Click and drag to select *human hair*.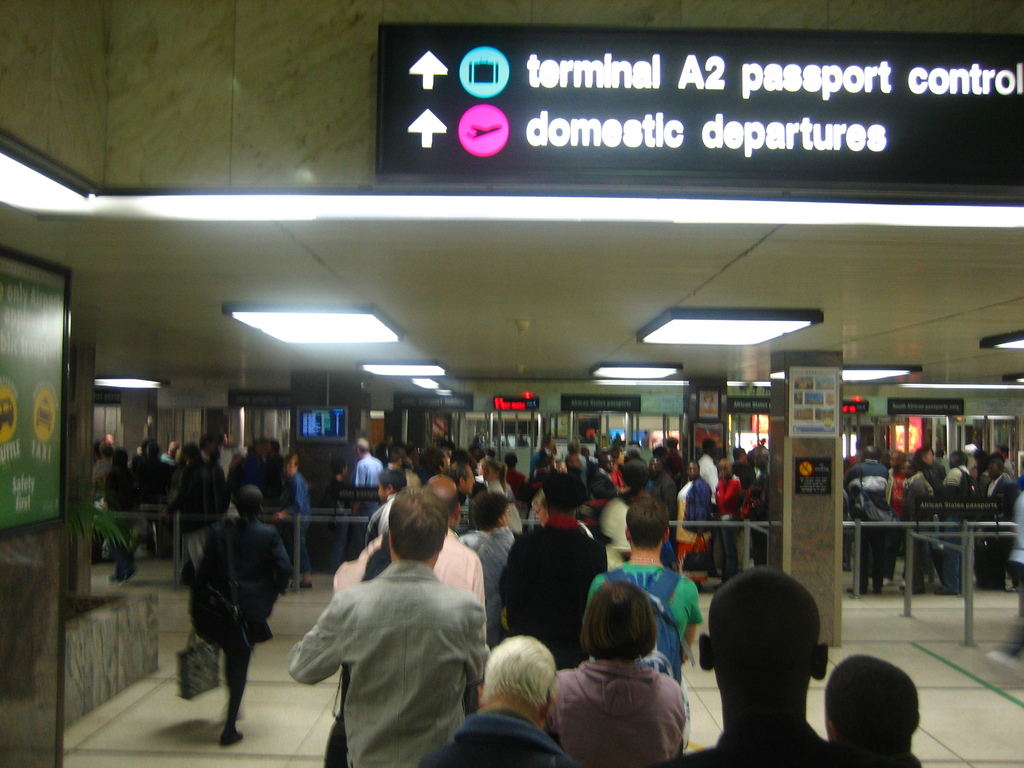
Selection: <region>376, 471, 406, 495</region>.
